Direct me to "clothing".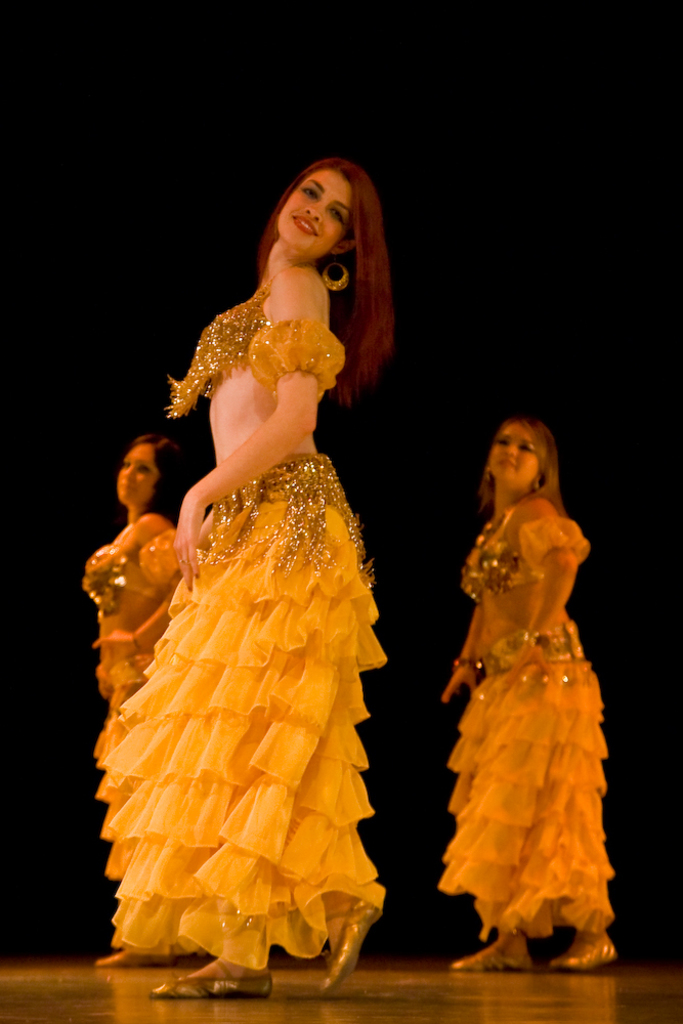
Direction: [81, 509, 185, 718].
